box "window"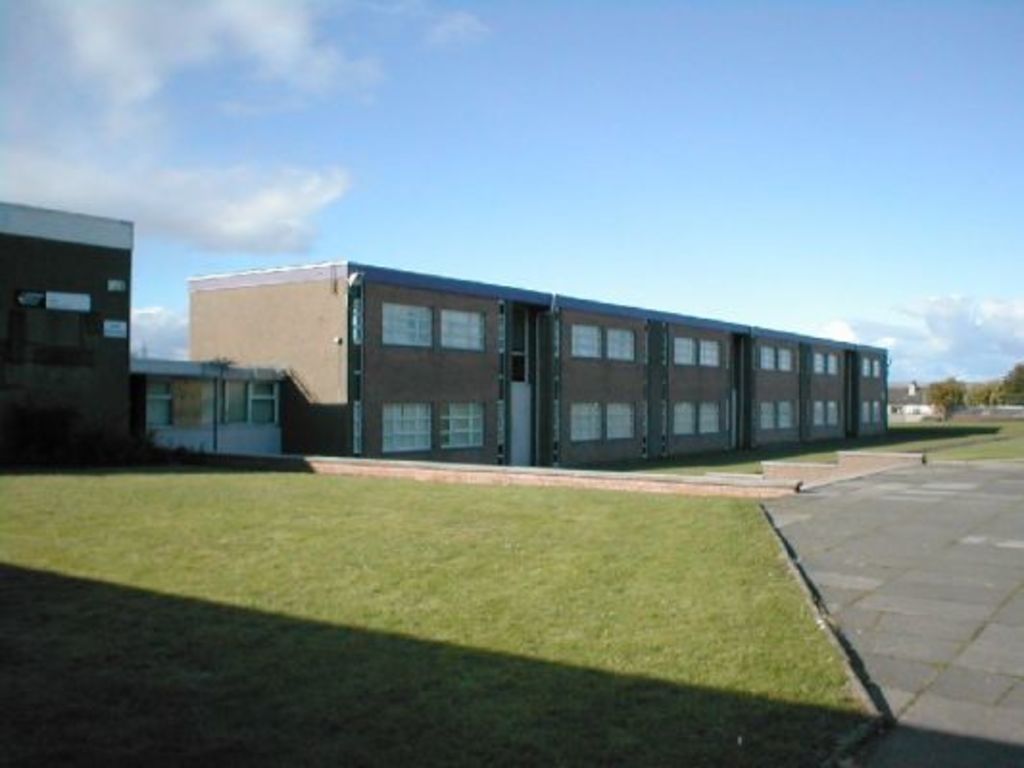
x1=809 y1=403 x2=822 y2=428
